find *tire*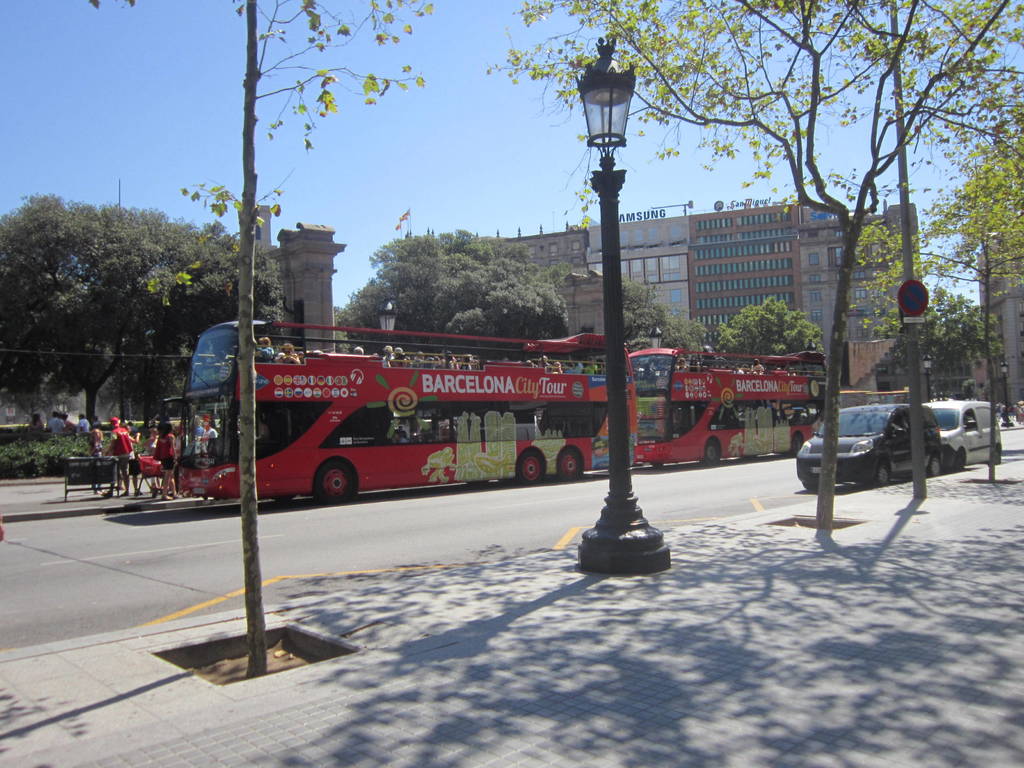
801 482 817 493
